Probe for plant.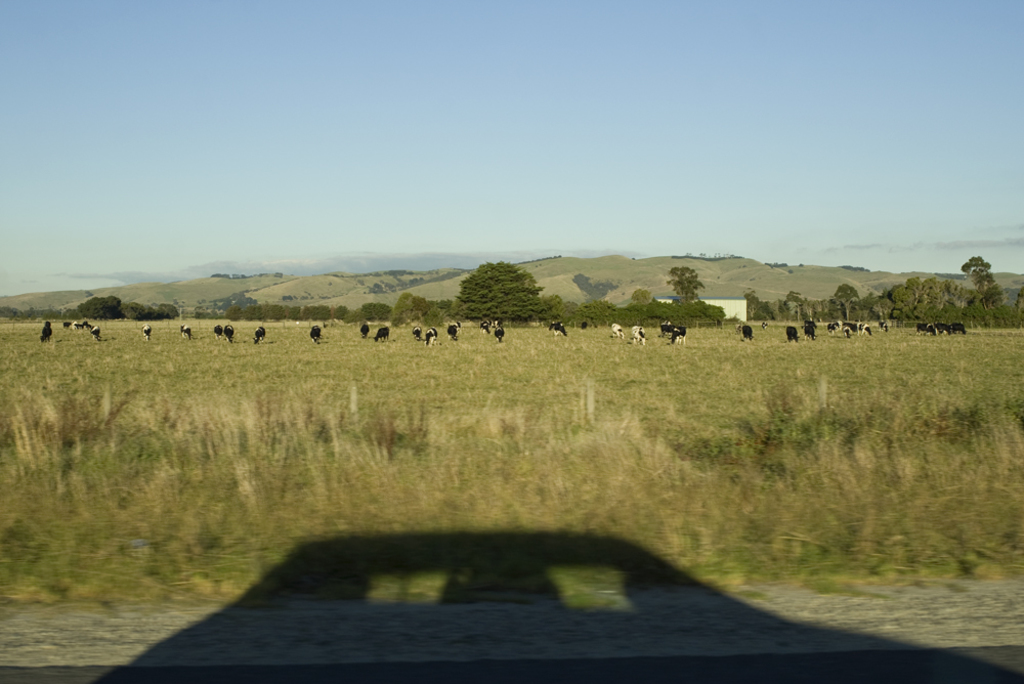
Probe result: select_region(158, 297, 184, 316).
